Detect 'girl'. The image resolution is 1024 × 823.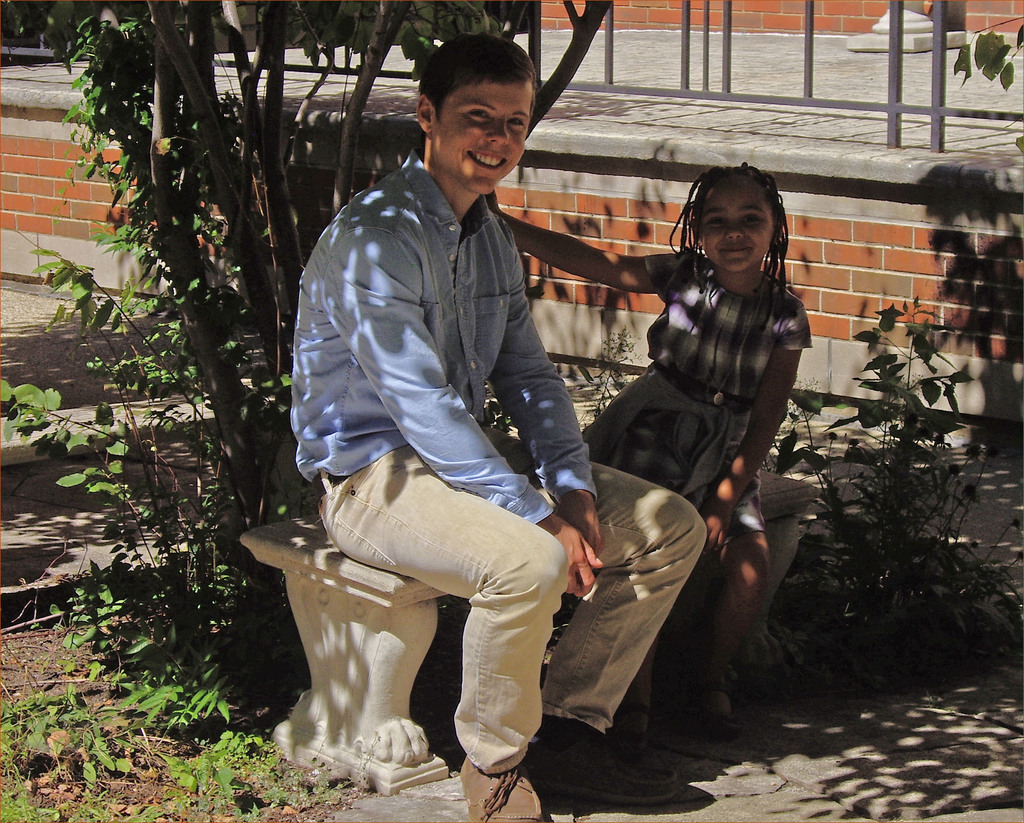
l=490, t=161, r=814, b=717.
